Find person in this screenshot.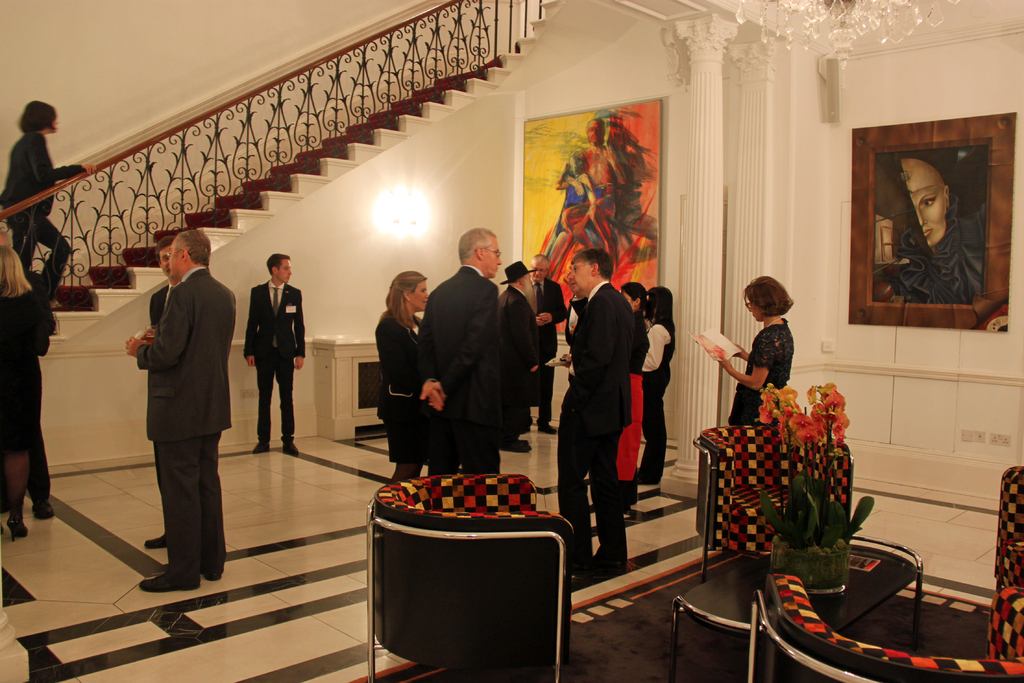
The bounding box for person is 2,241,54,545.
